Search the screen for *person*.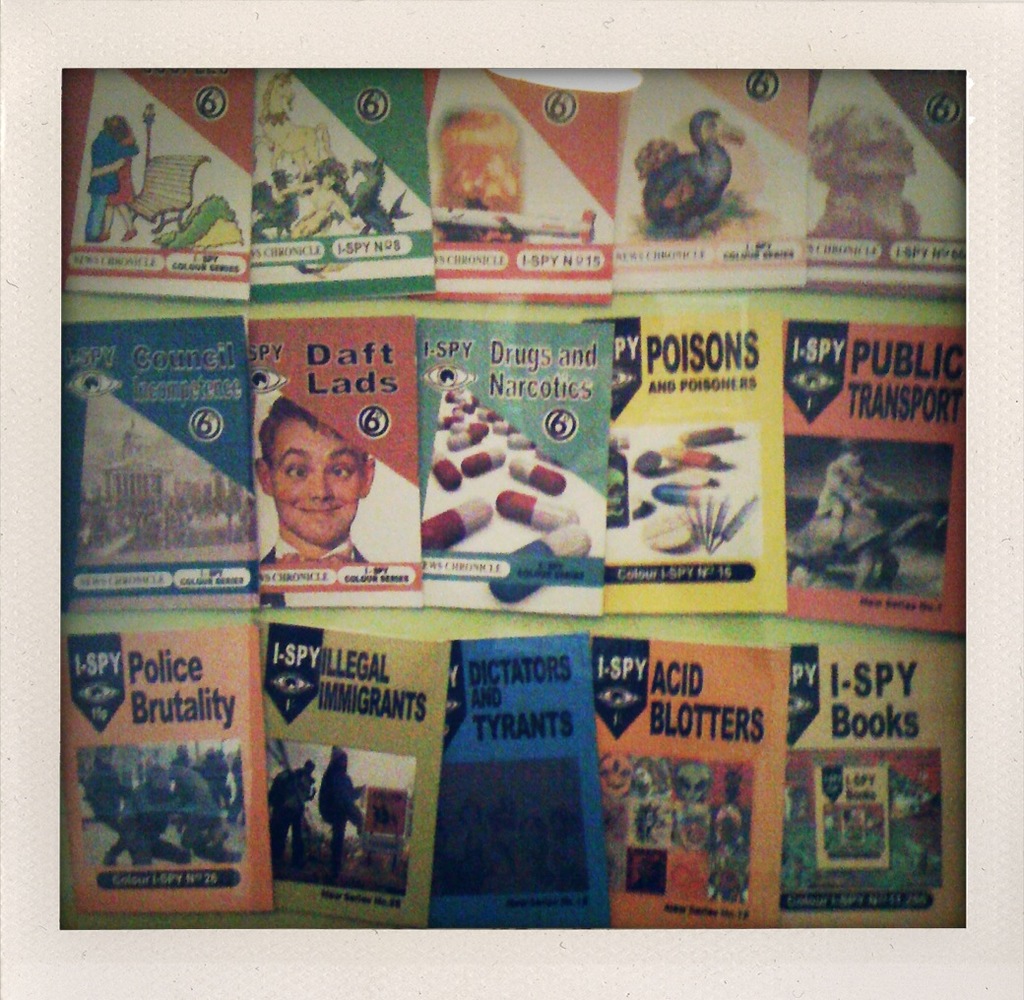
Found at select_region(245, 395, 380, 590).
